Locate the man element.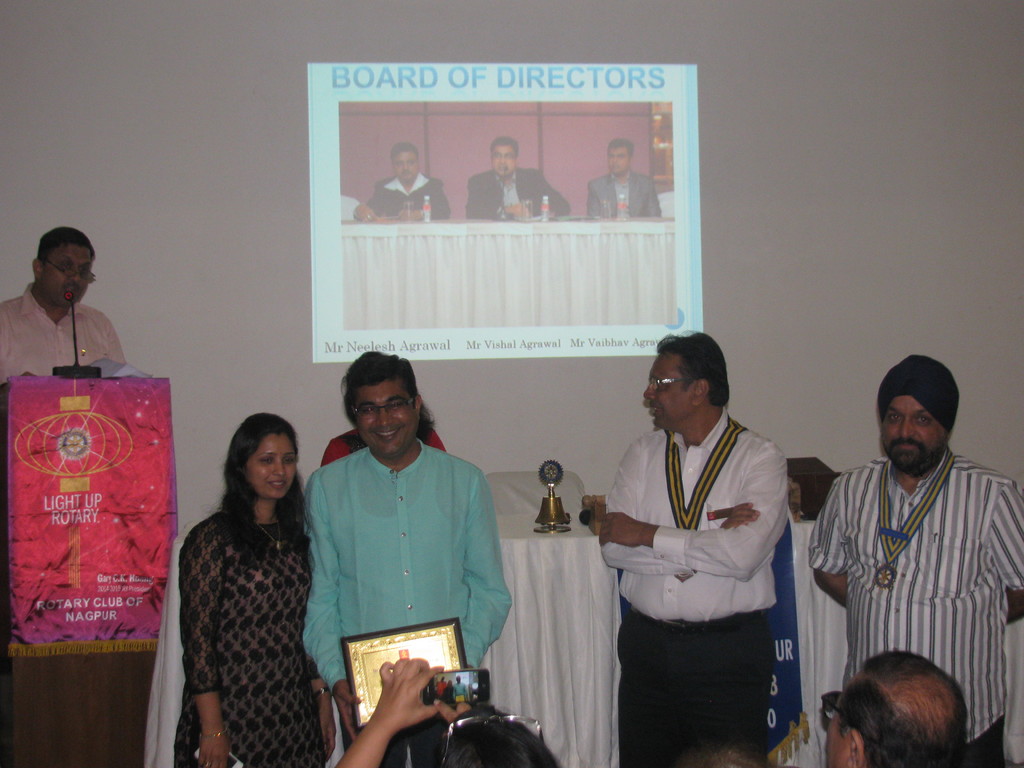
Element bbox: {"left": 464, "top": 135, "right": 570, "bottom": 220}.
